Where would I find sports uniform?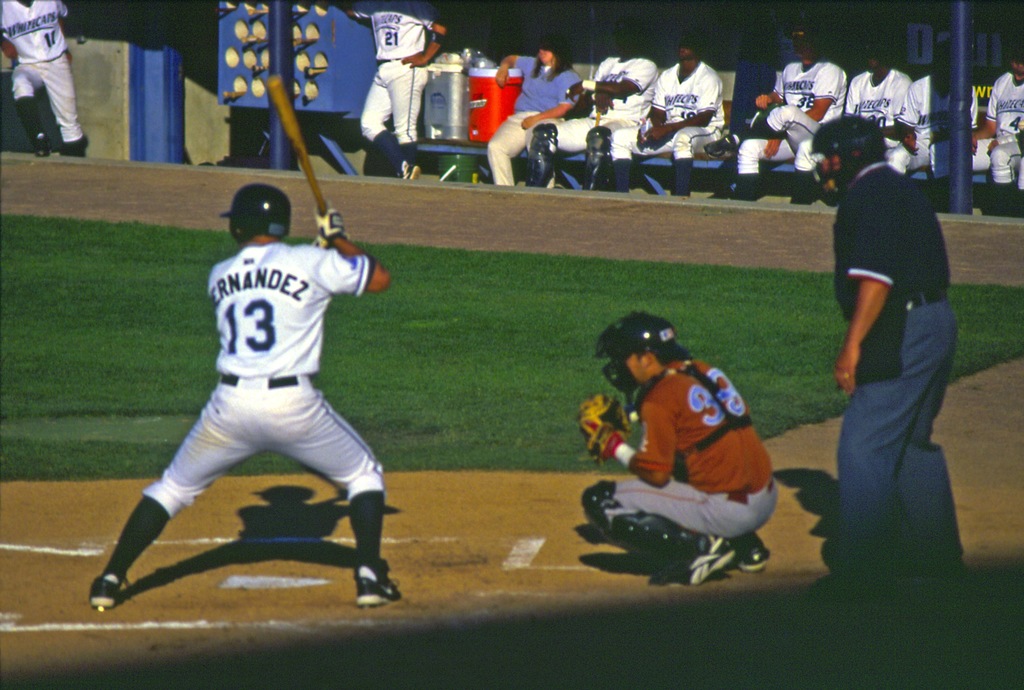
At bbox=(959, 68, 1023, 211).
